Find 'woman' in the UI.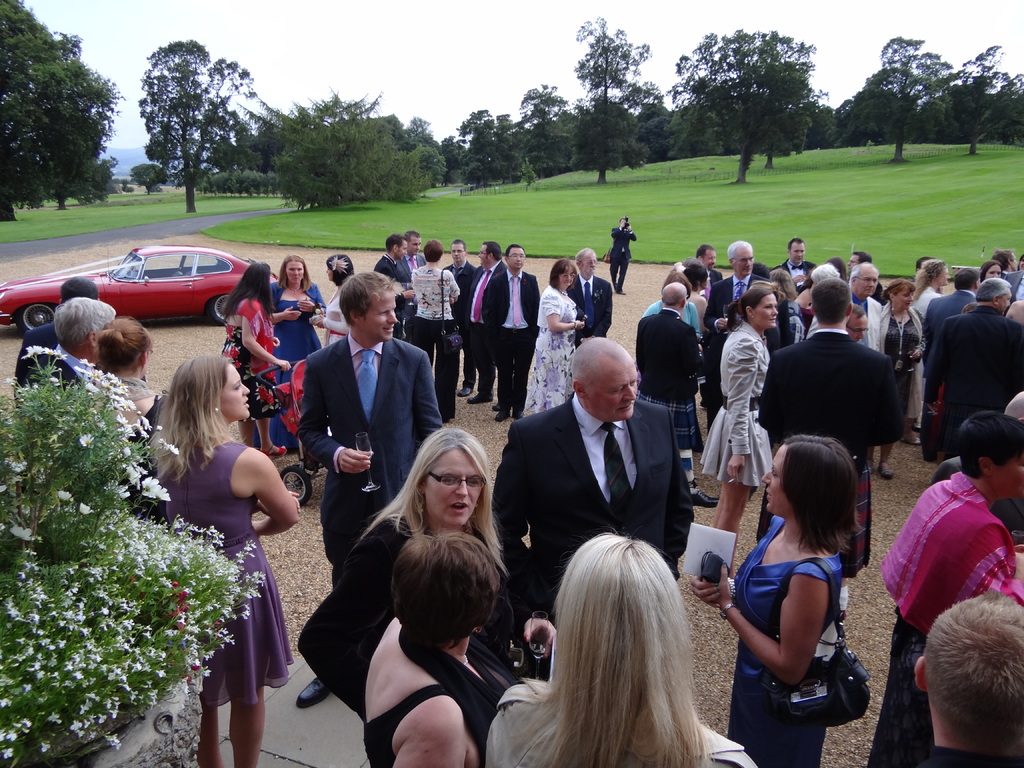
UI element at Rect(764, 267, 805, 314).
